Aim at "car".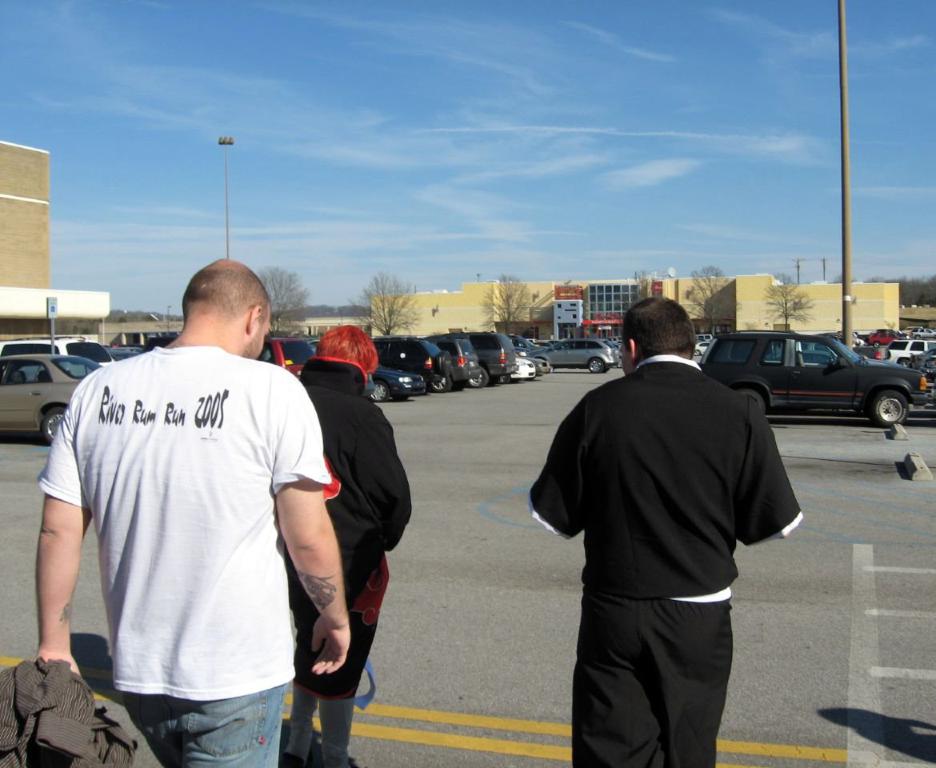
Aimed at x1=262 y1=326 x2=318 y2=374.
